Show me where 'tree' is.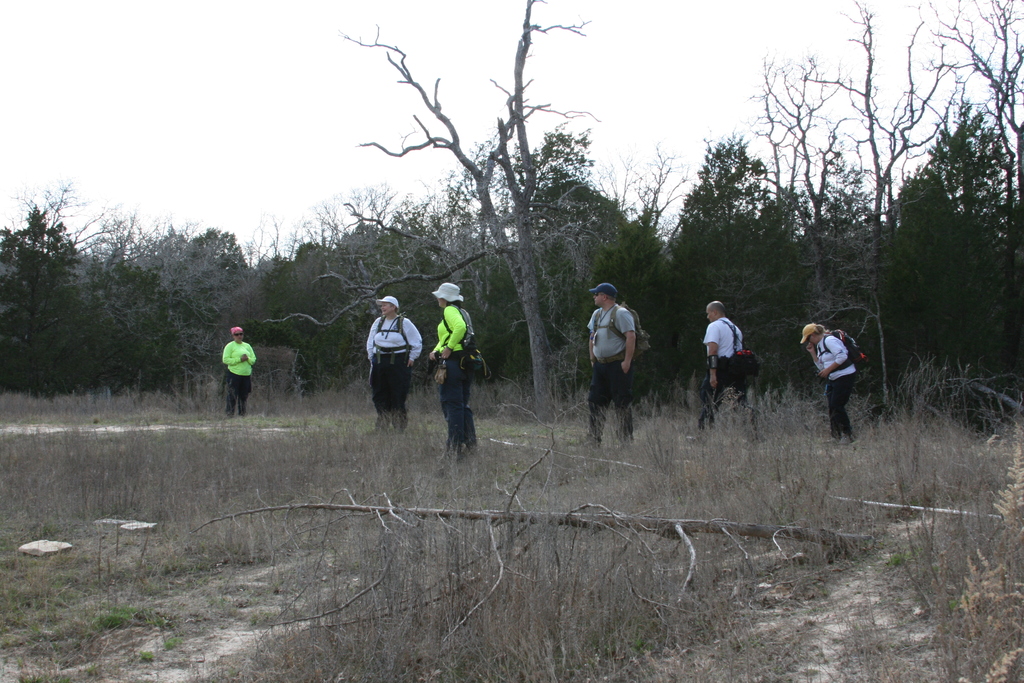
'tree' is at pyautogui.locateOnScreen(650, 140, 795, 413).
